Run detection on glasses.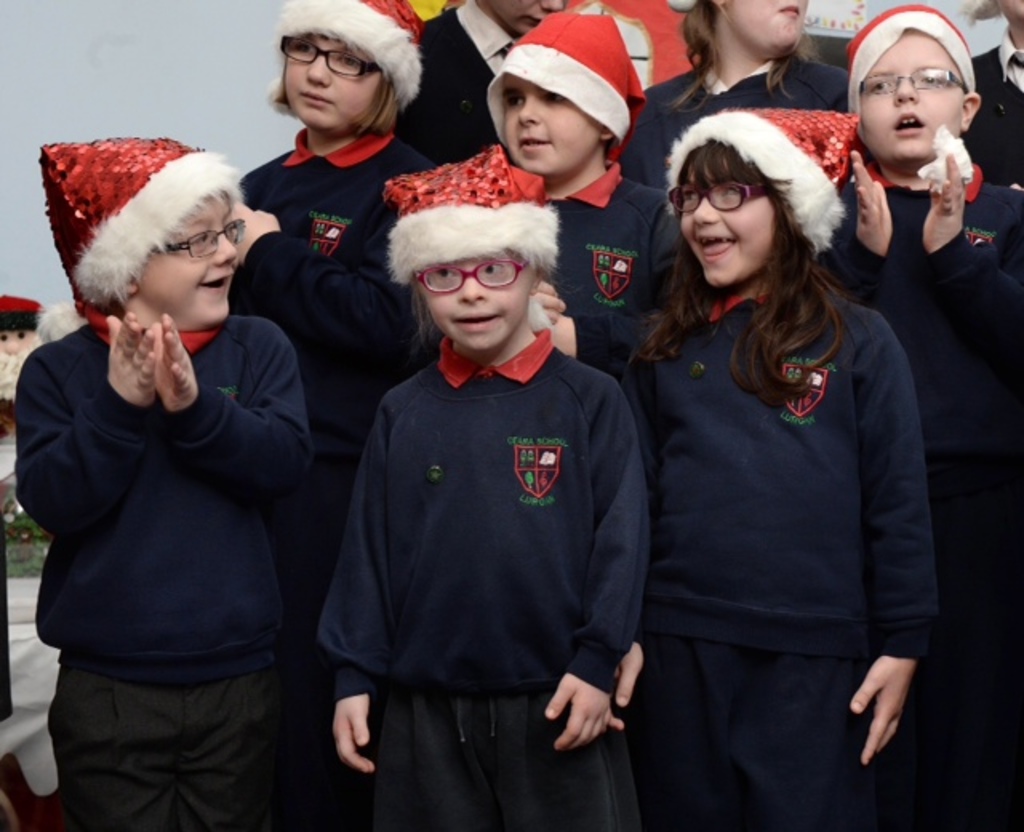
Result: crop(859, 66, 966, 98).
